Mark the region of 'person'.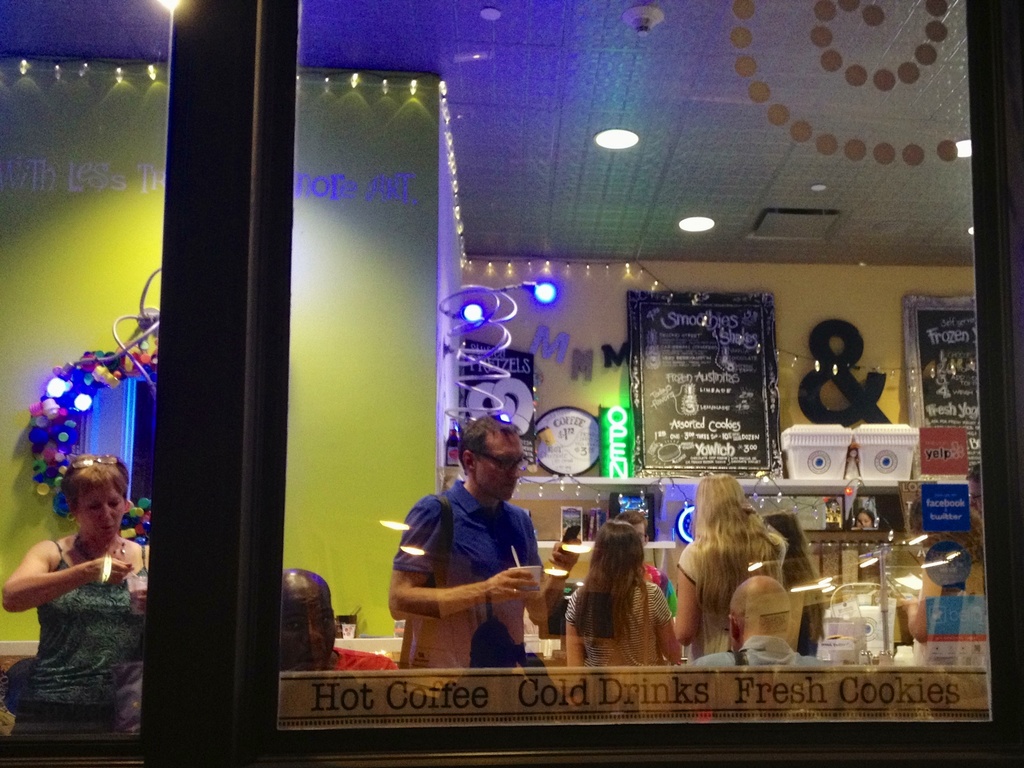
Region: left=757, top=509, right=820, bottom=644.
